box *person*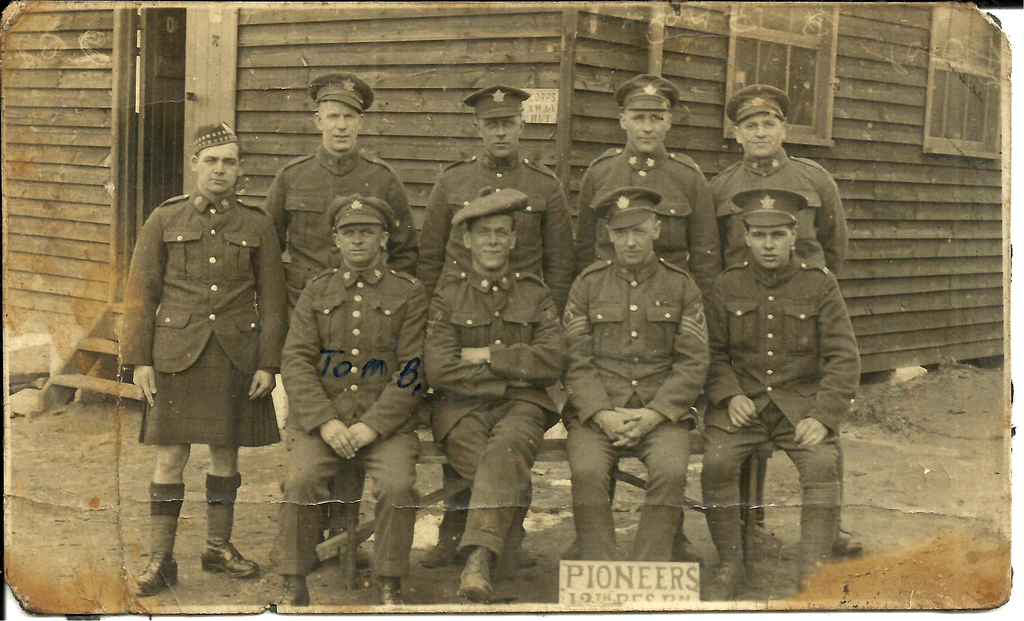
262 69 422 337
